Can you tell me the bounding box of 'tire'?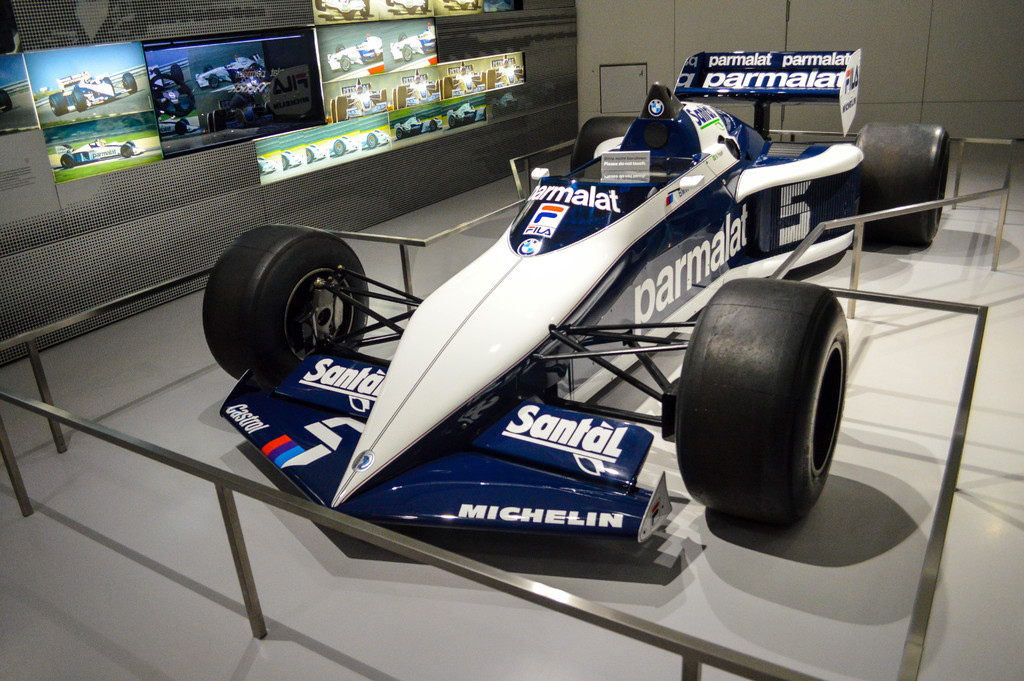
crop(403, 41, 408, 61).
